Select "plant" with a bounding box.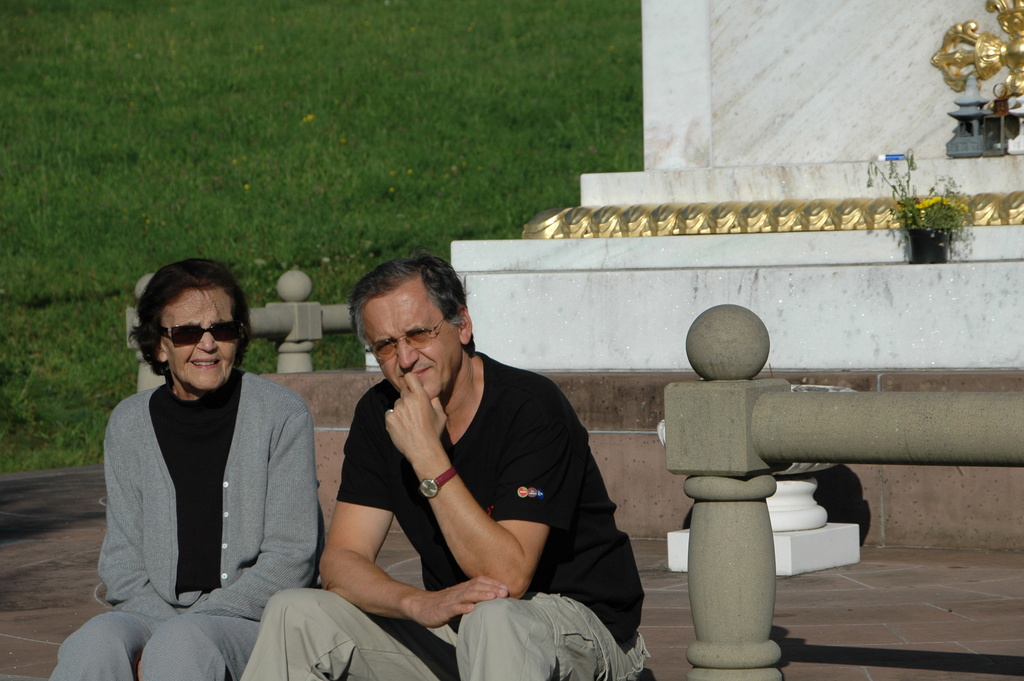
bbox(900, 159, 995, 243).
